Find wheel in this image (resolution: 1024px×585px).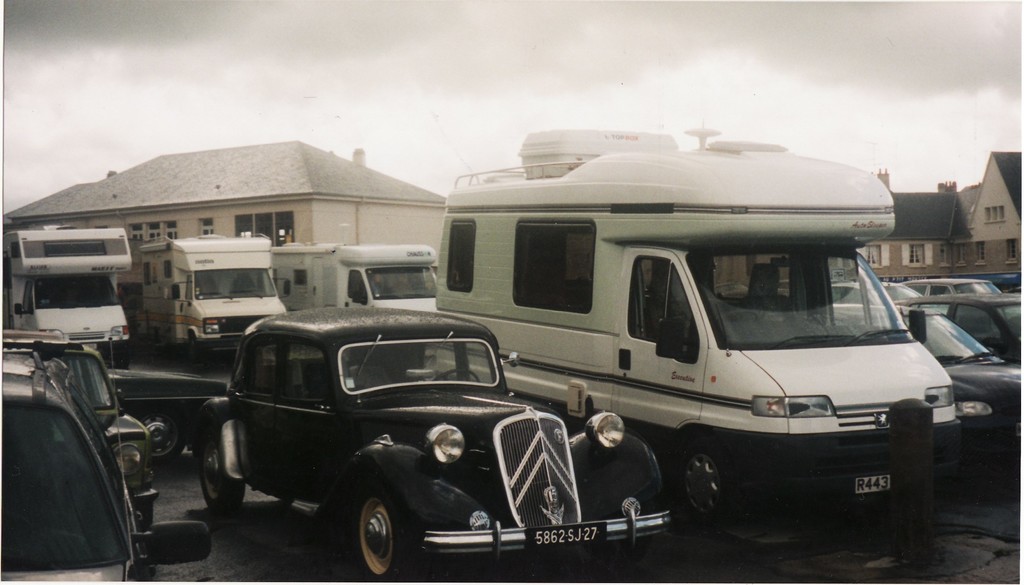
<bbox>138, 409, 184, 470</bbox>.
